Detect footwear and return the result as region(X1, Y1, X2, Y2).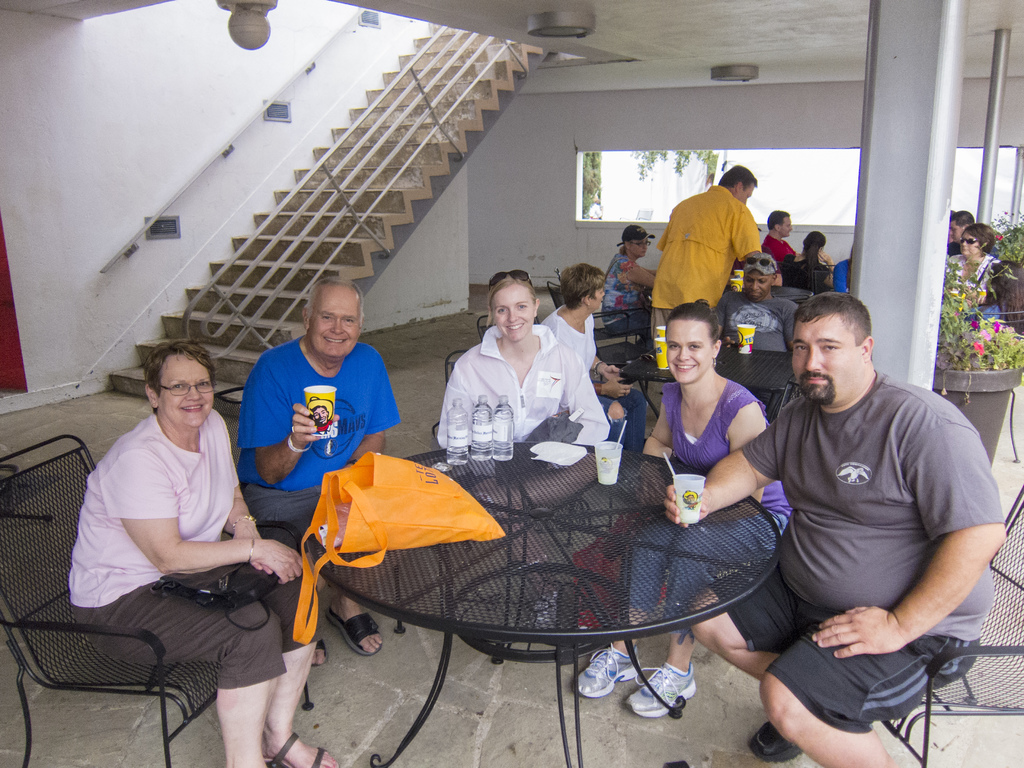
region(620, 659, 698, 720).
